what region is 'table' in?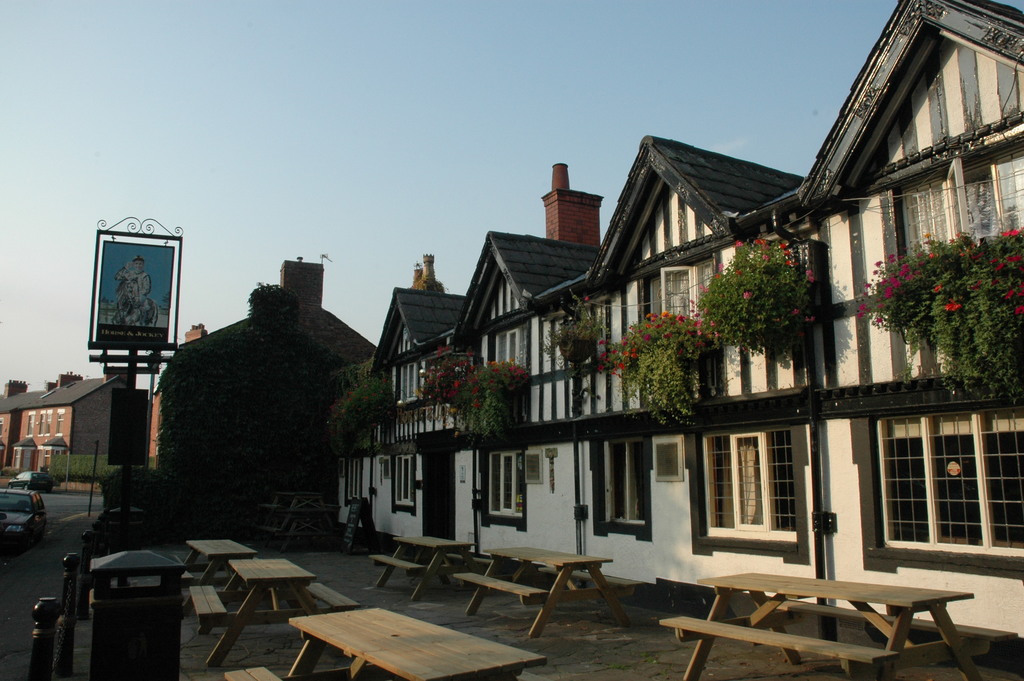
<box>376,532,470,603</box>.
